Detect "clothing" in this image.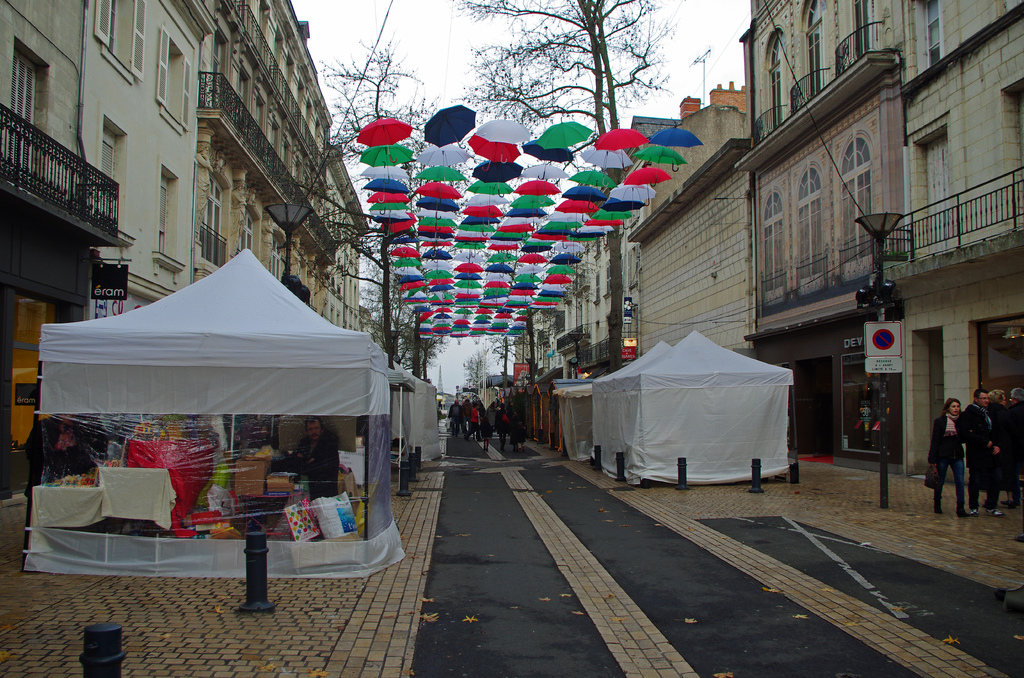
Detection: {"left": 24, "top": 412, "right": 89, "bottom": 556}.
